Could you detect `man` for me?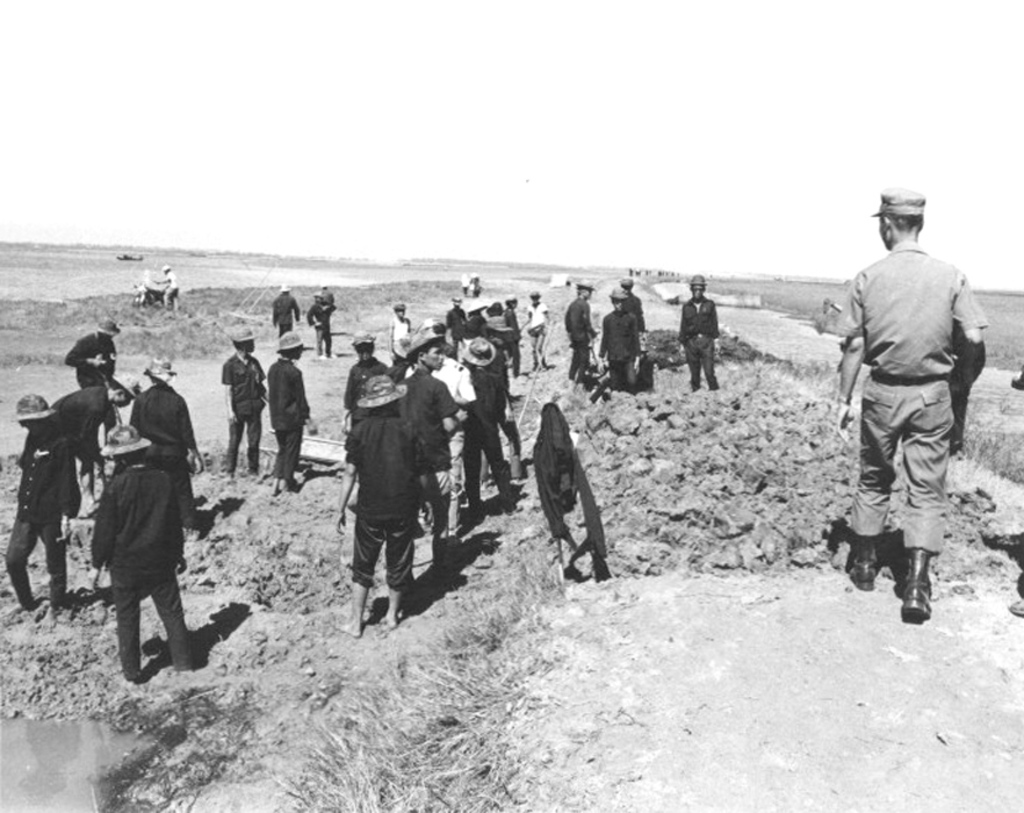
Detection result: left=48, top=374, right=136, bottom=509.
